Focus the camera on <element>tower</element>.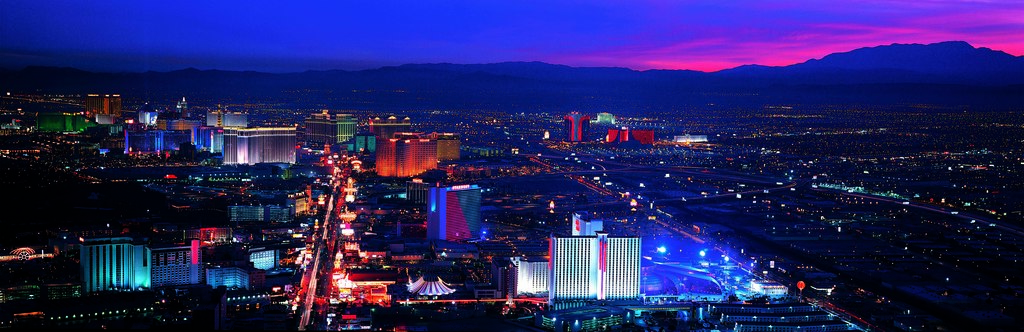
Focus region: bbox=(403, 134, 441, 173).
